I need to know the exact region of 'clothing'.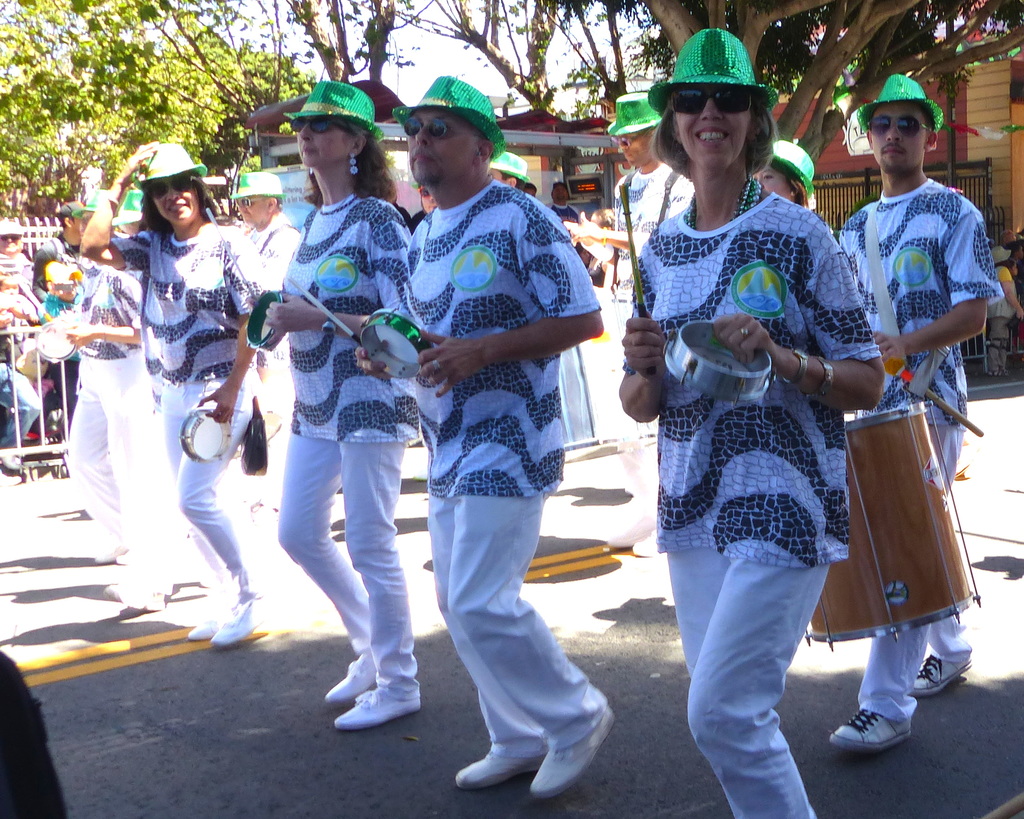
Region: [x1=56, y1=267, x2=152, y2=603].
